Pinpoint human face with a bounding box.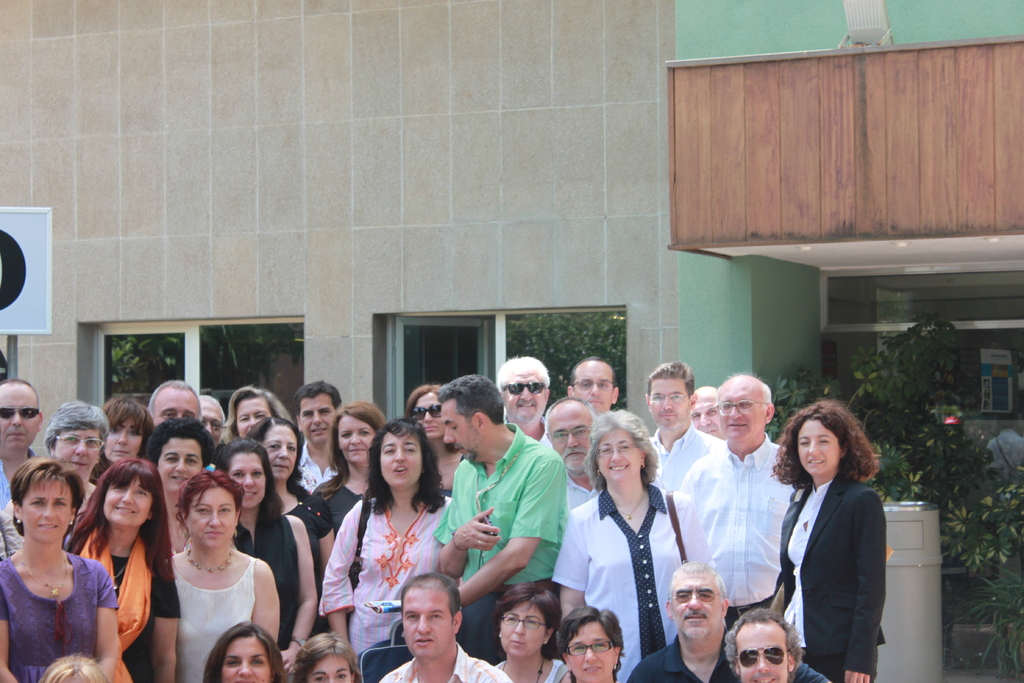
box(399, 585, 452, 660).
